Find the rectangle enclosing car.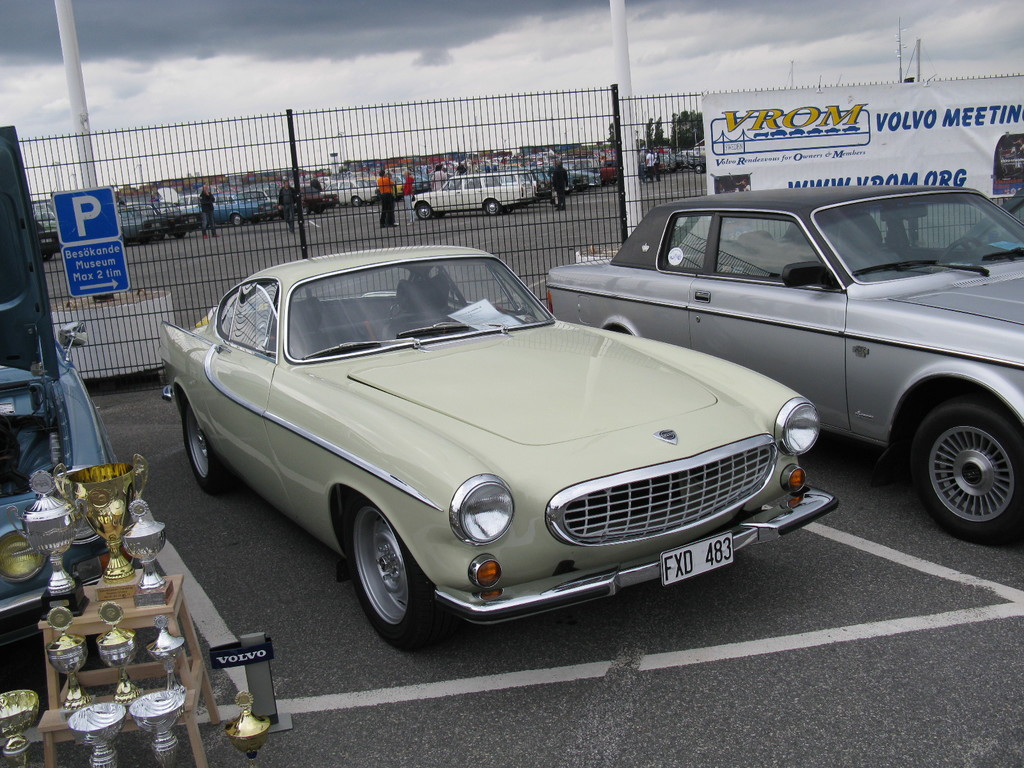
l=549, t=179, r=1023, b=543.
